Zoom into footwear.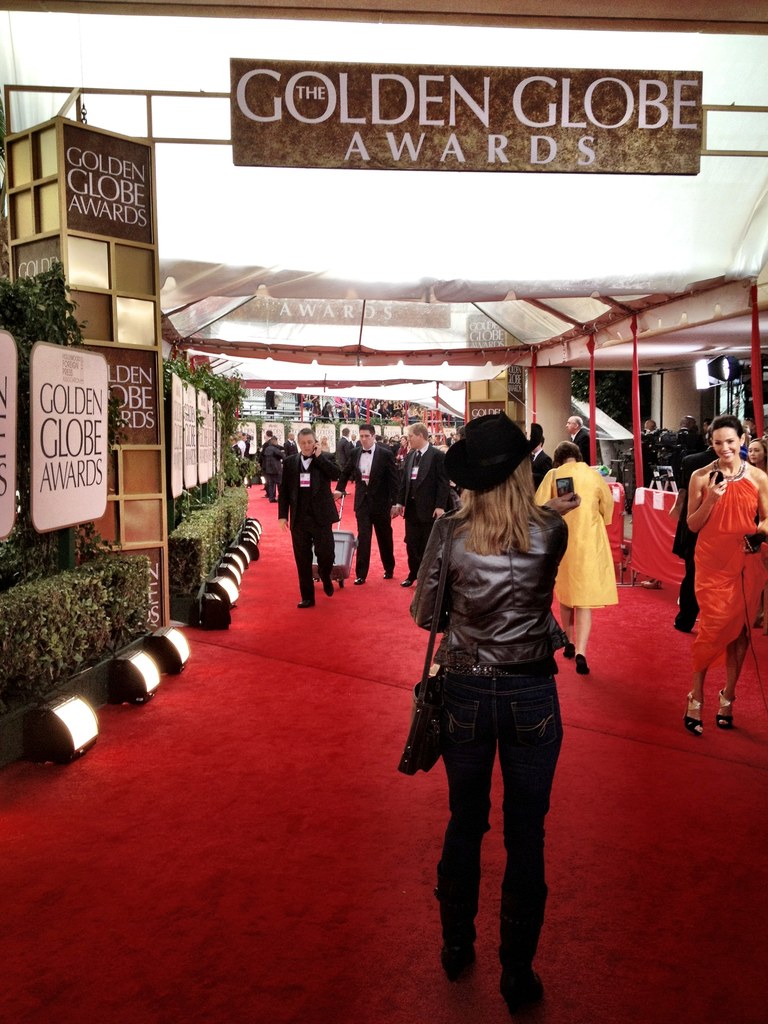
Zoom target: <box>294,600,316,609</box>.
